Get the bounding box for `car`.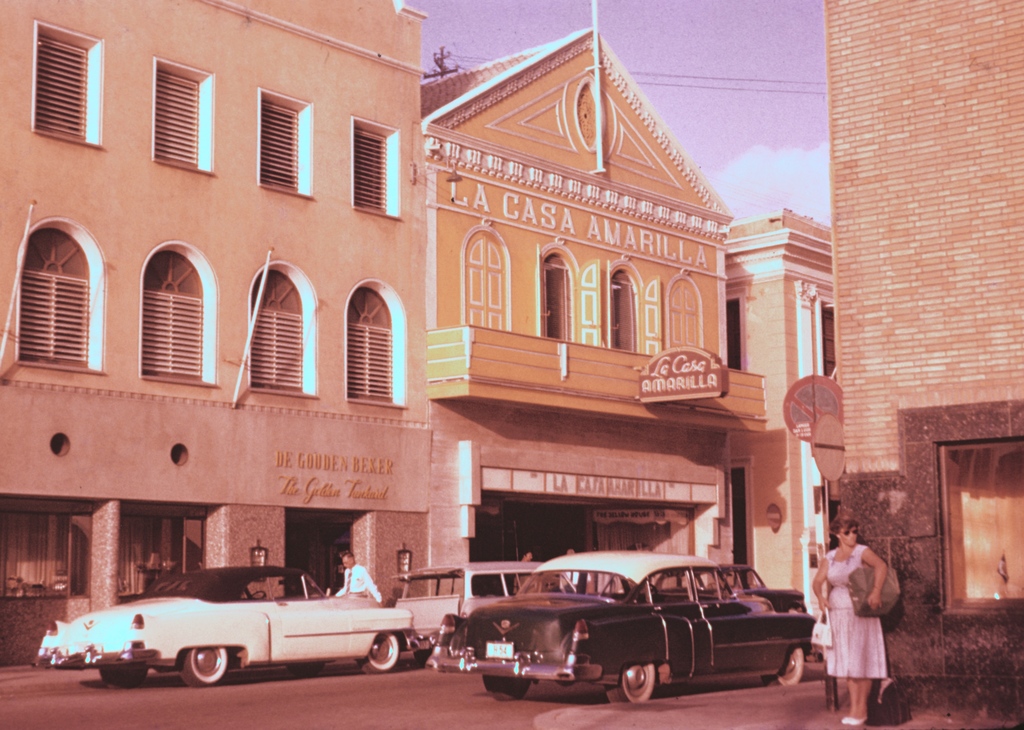
<box>25,564,413,686</box>.
